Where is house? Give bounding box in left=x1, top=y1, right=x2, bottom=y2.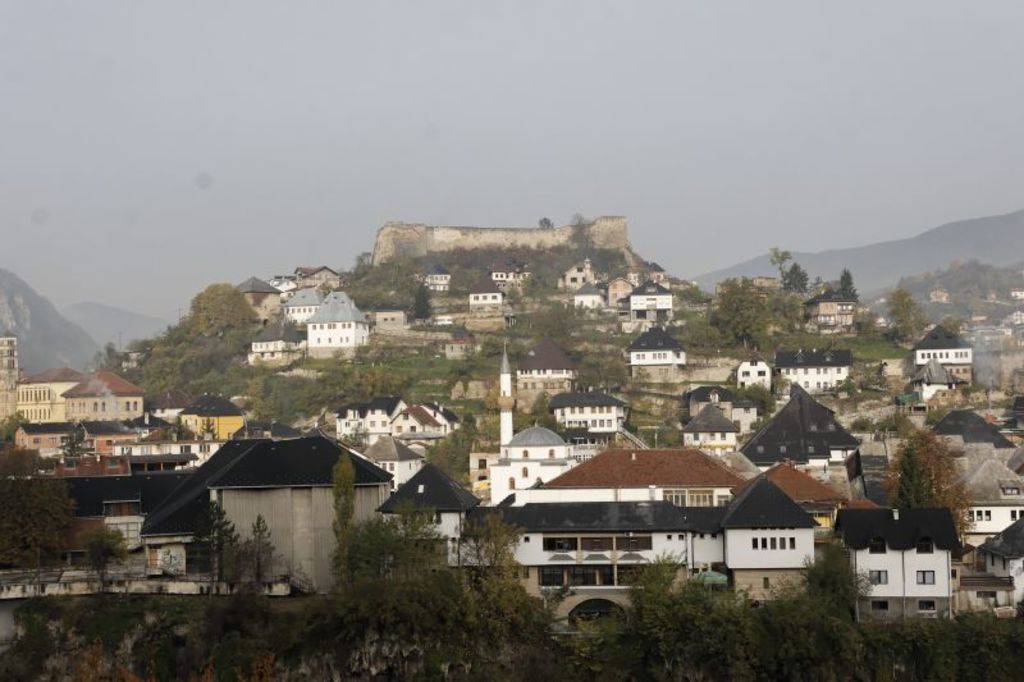
left=526, top=456, right=762, bottom=508.
